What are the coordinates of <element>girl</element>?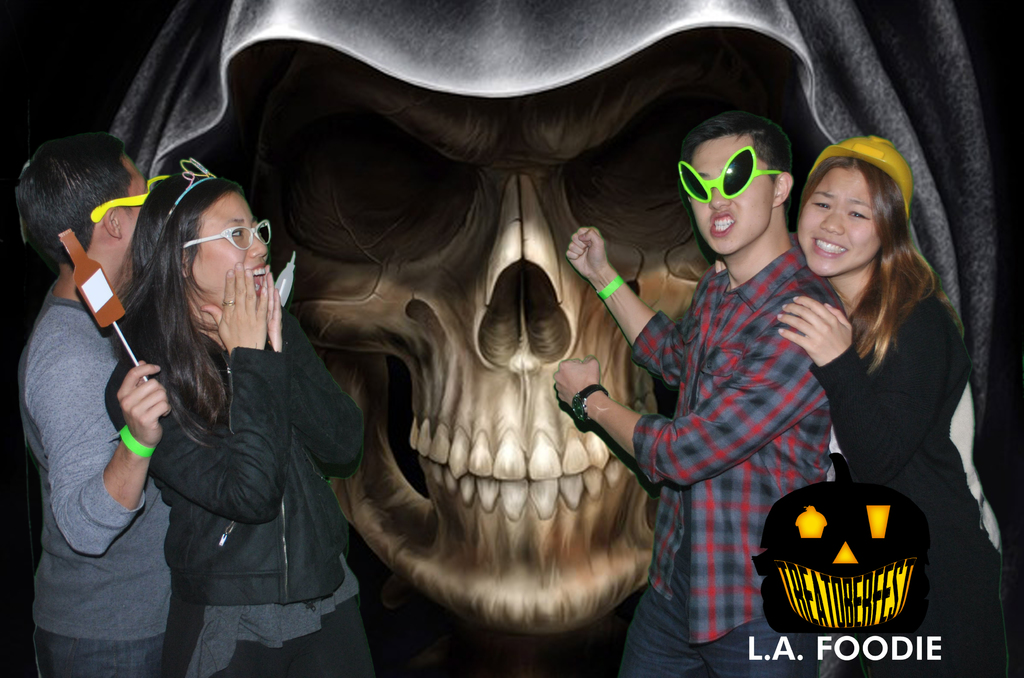
(714, 134, 1011, 677).
